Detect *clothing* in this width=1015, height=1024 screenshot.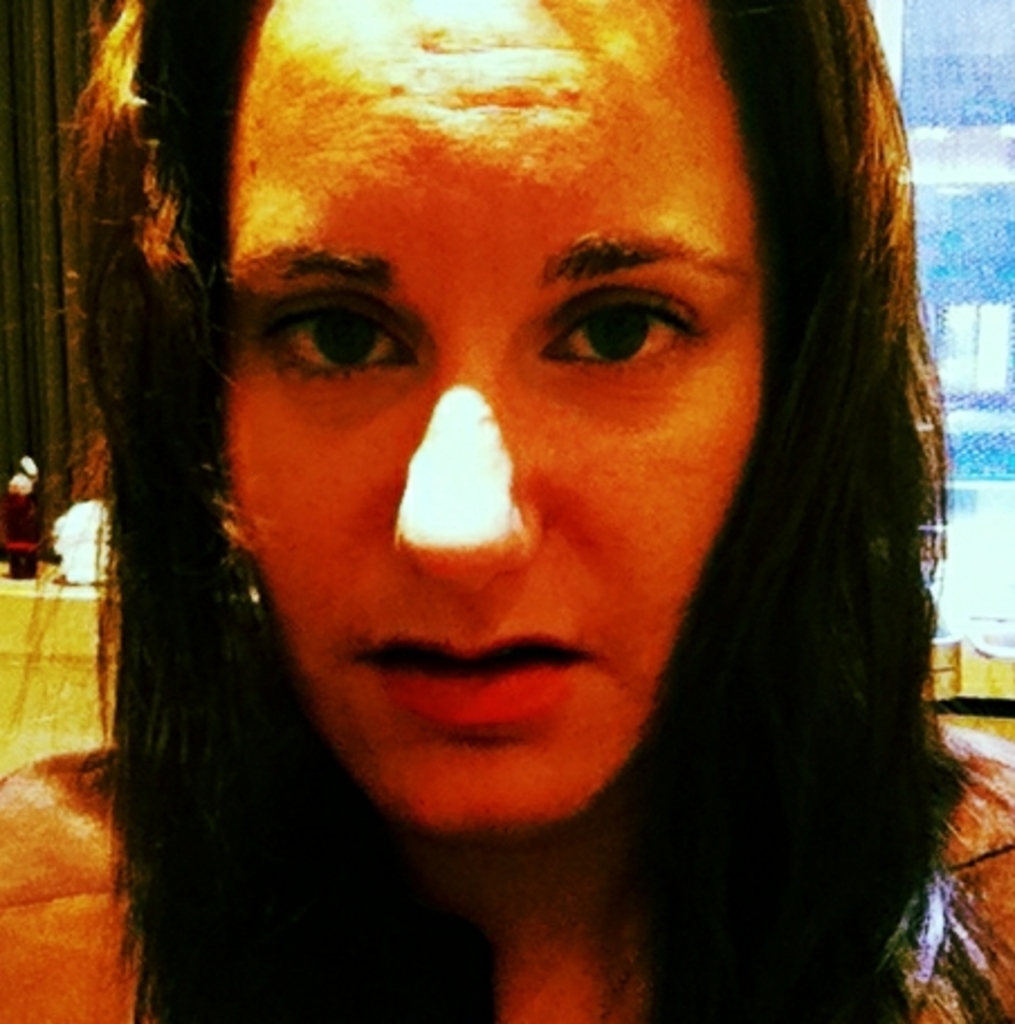
Detection: crop(0, 741, 1013, 1020).
